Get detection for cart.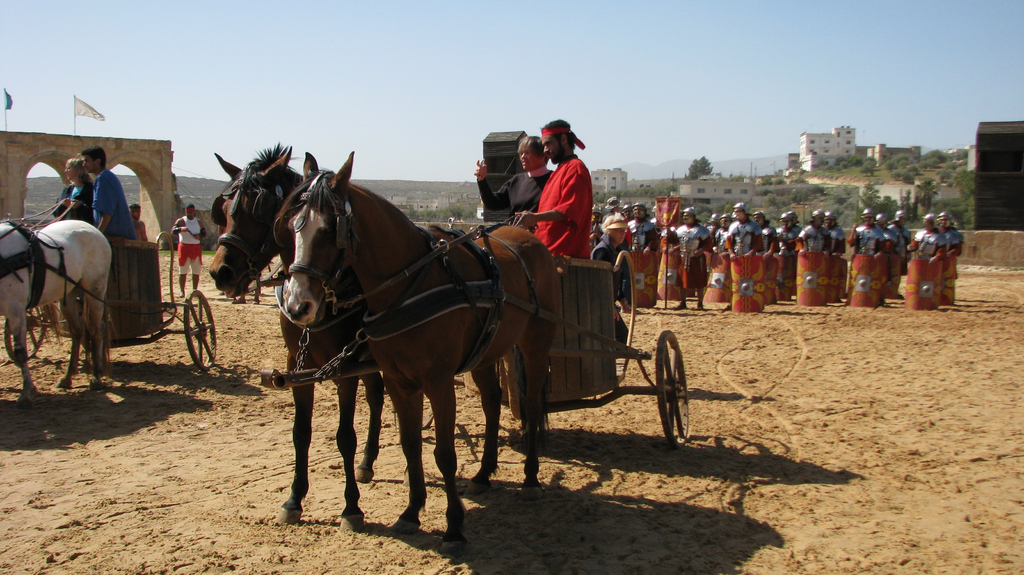
Detection: 0 228 216 372.
